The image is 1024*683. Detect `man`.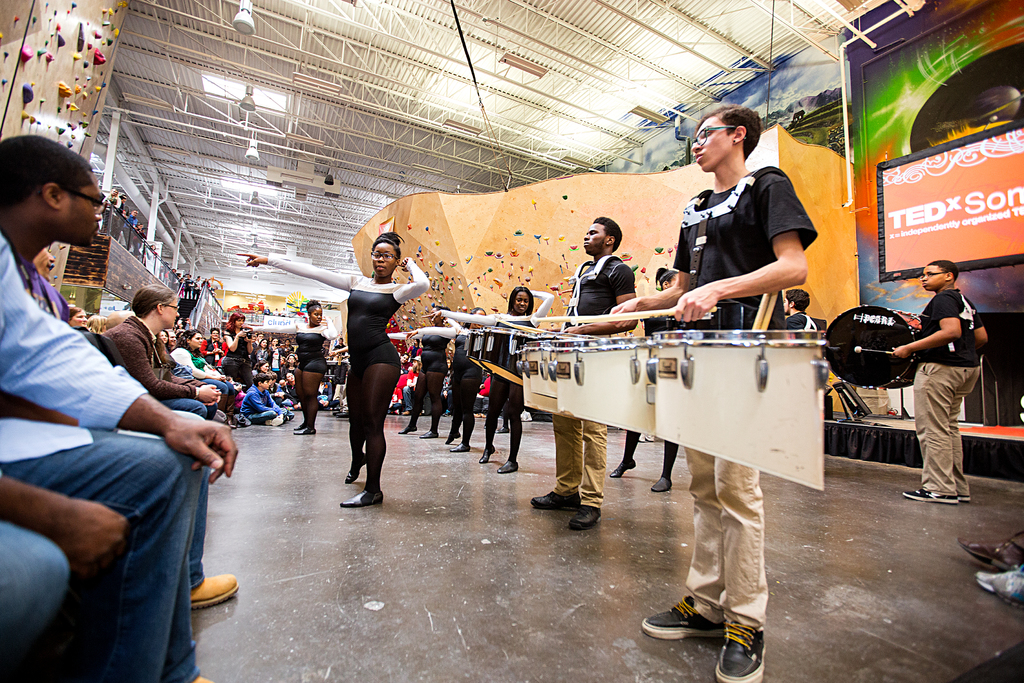
Detection: <box>242,373,282,425</box>.
